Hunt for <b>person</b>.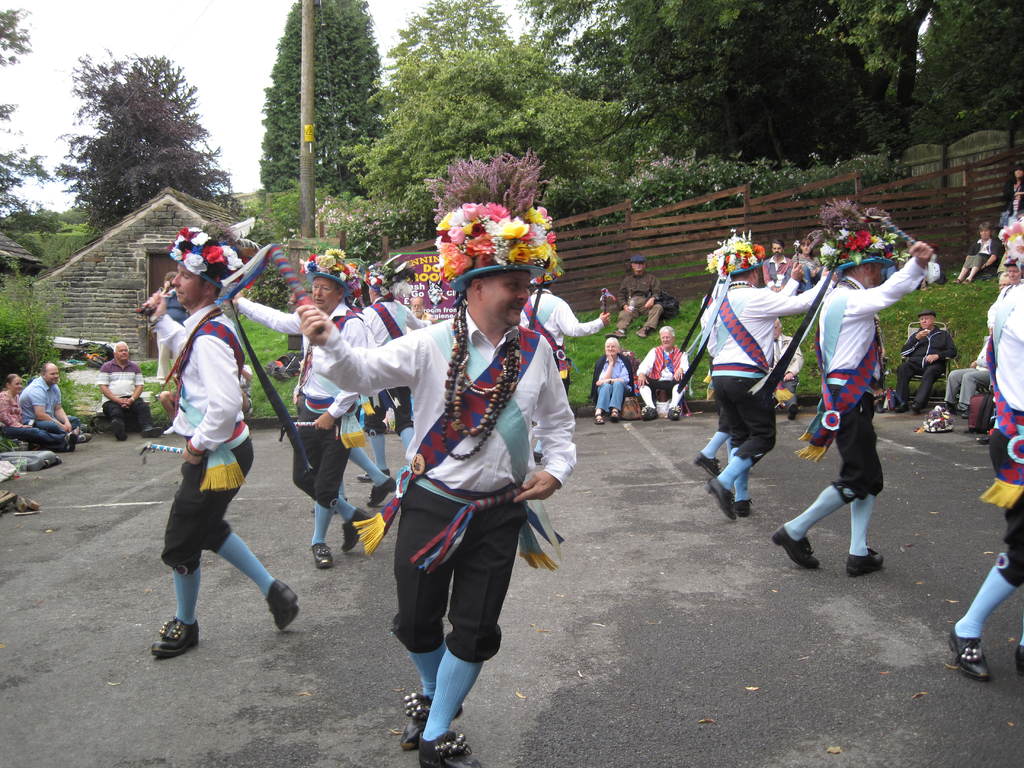
Hunted down at [x1=593, y1=339, x2=629, y2=429].
